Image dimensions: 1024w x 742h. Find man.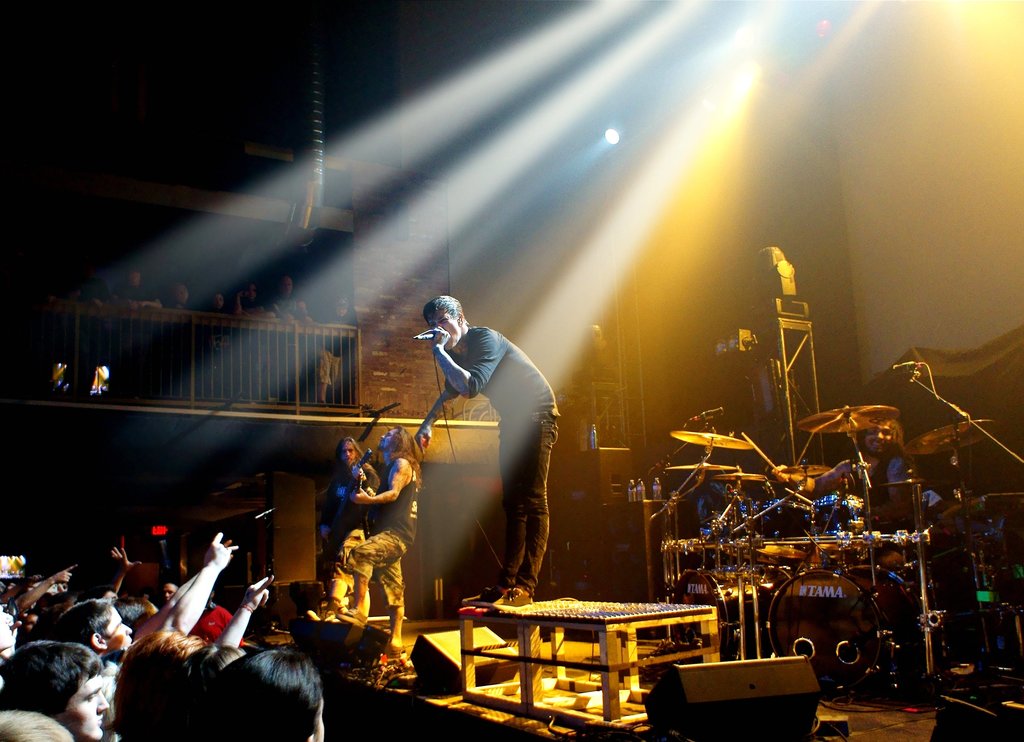
(left=335, top=428, right=420, bottom=659).
